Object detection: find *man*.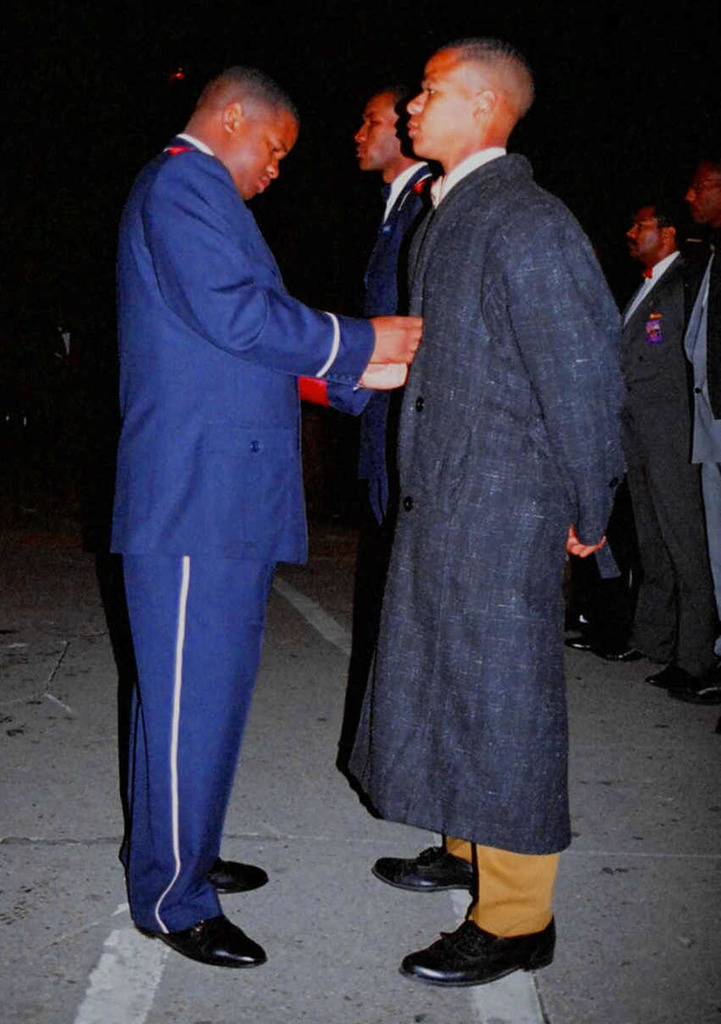
x1=667 y1=157 x2=720 y2=674.
